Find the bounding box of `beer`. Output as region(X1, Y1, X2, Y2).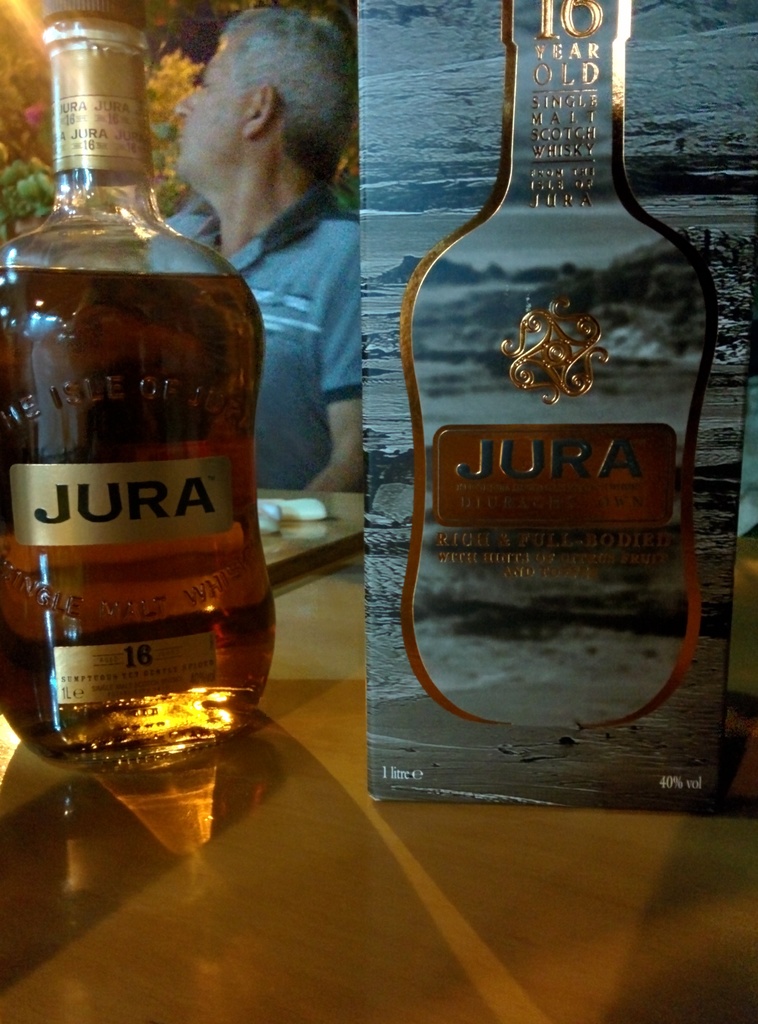
region(0, 0, 284, 778).
